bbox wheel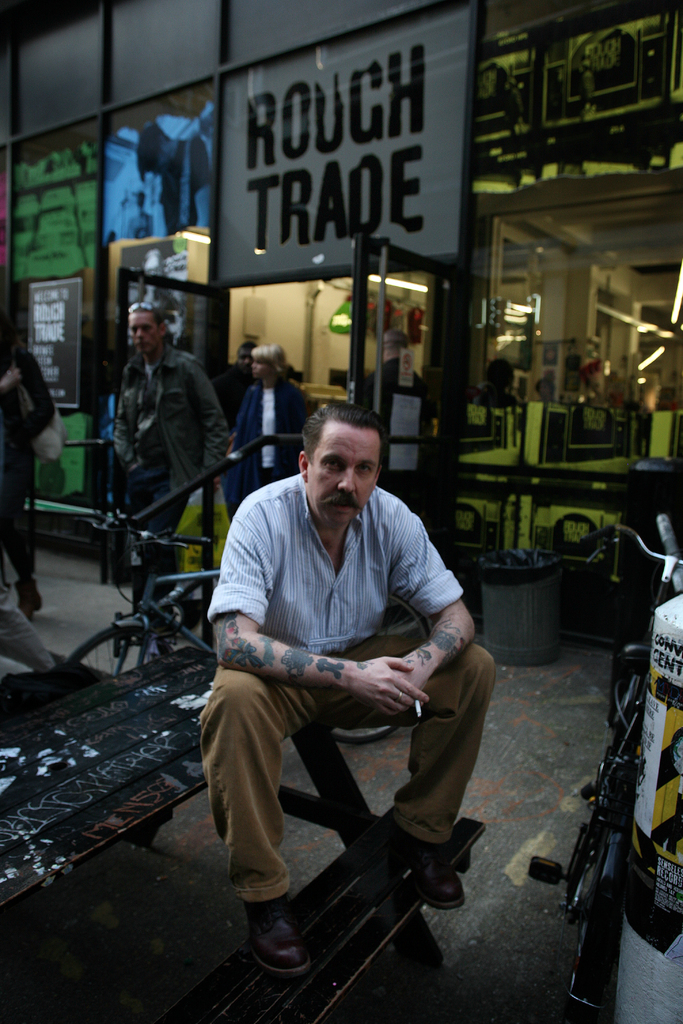
{"x1": 333, "y1": 580, "x2": 432, "y2": 744}
